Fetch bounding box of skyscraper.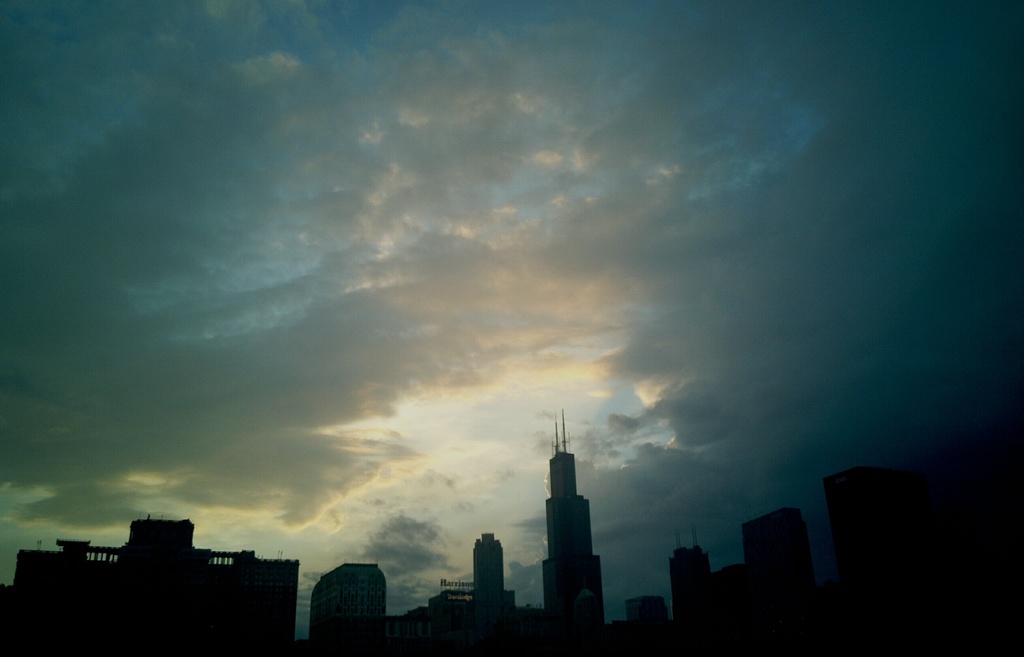
Bbox: 308,560,388,656.
